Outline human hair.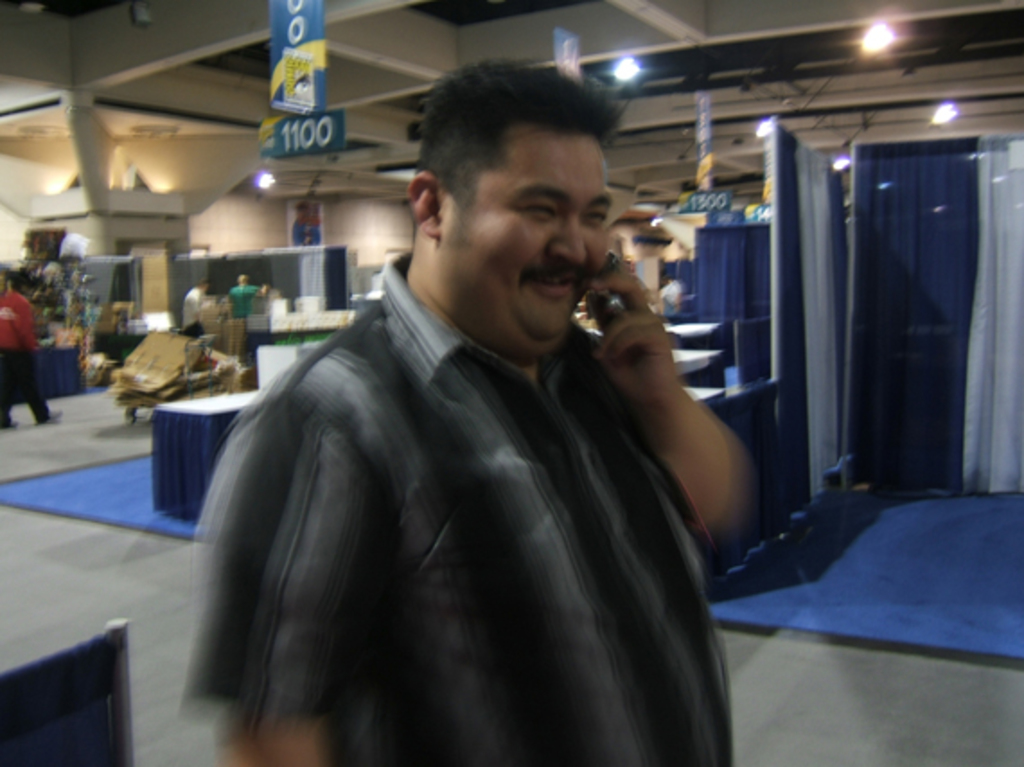
Outline: <bbox>395, 77, 618, 246</bbox>.
